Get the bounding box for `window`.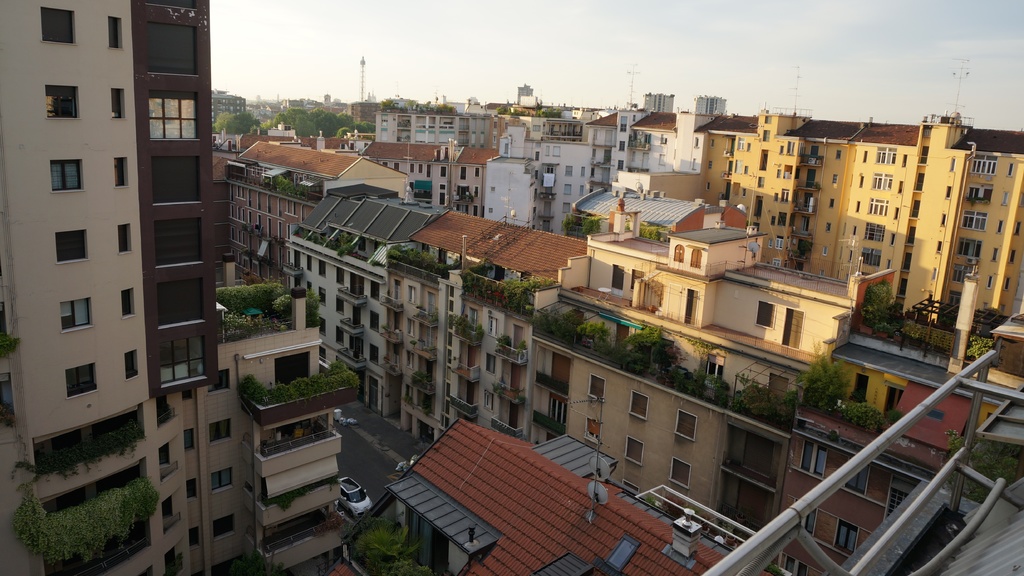
(113,157,130,187).
